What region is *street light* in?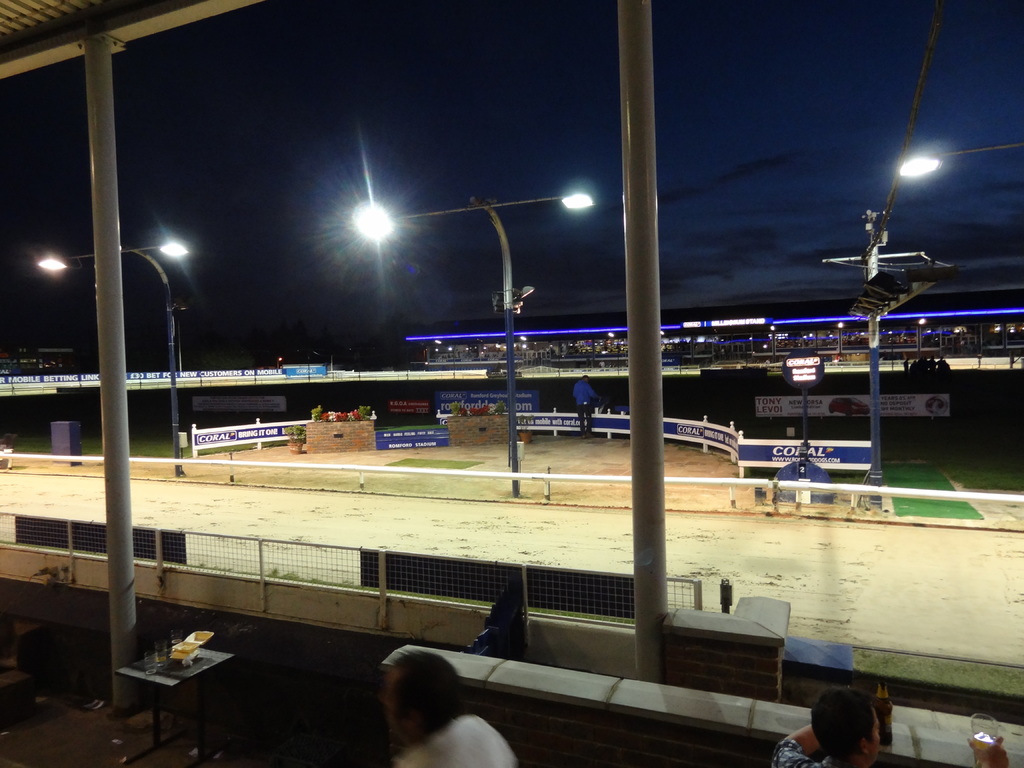
[35, 240, 192, 477].
